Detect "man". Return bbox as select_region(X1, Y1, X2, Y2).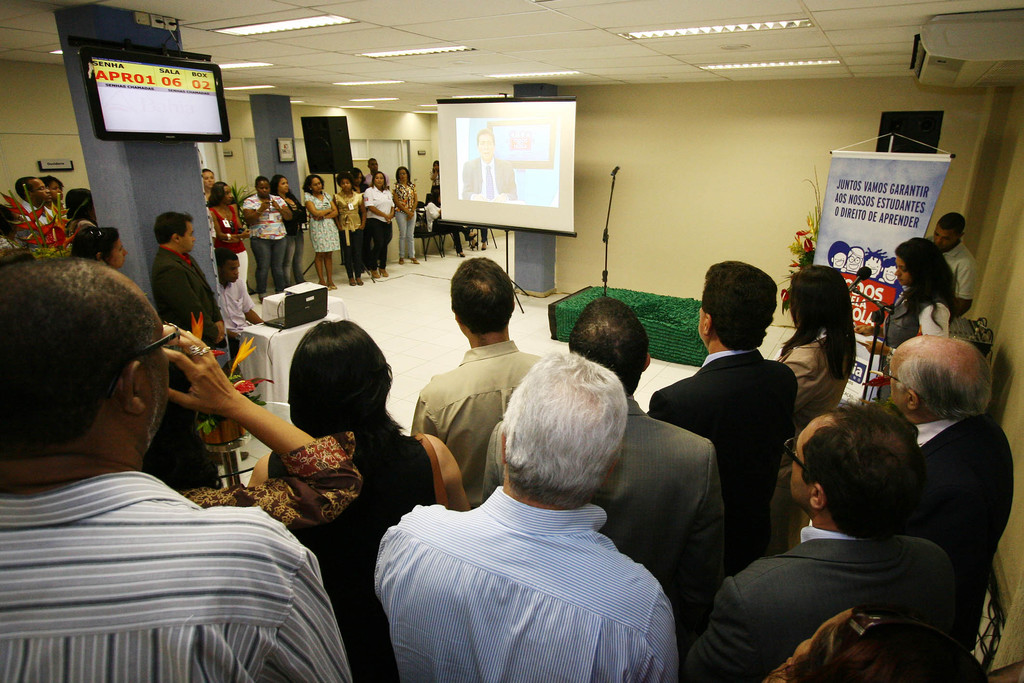
select_region(369, 345, 680, 682).
